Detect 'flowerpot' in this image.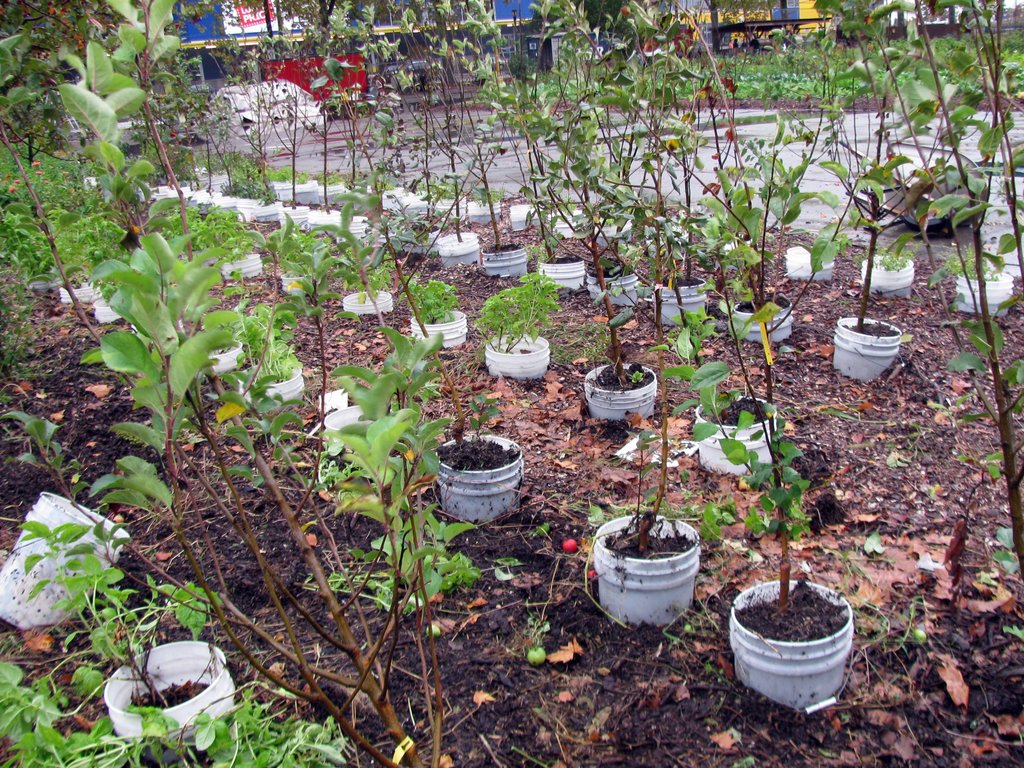
Detection: select_region(584, 271, 639, 305).
